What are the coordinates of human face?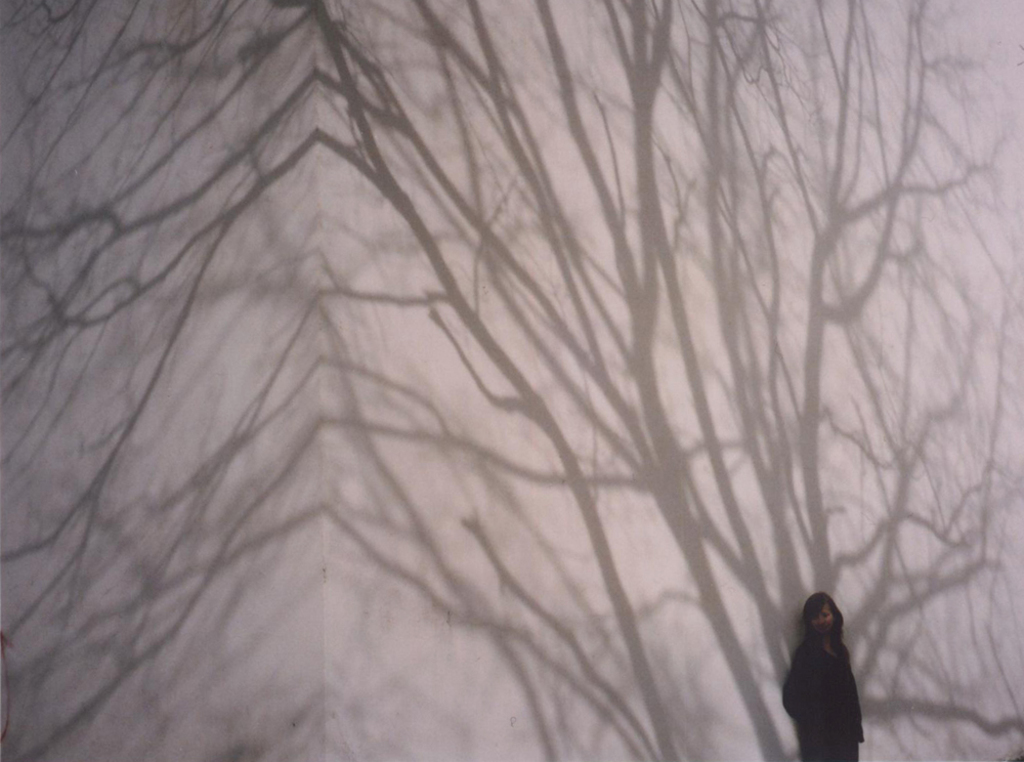
pyautogui.locateOnScreen(810, 609, 840, 636).
